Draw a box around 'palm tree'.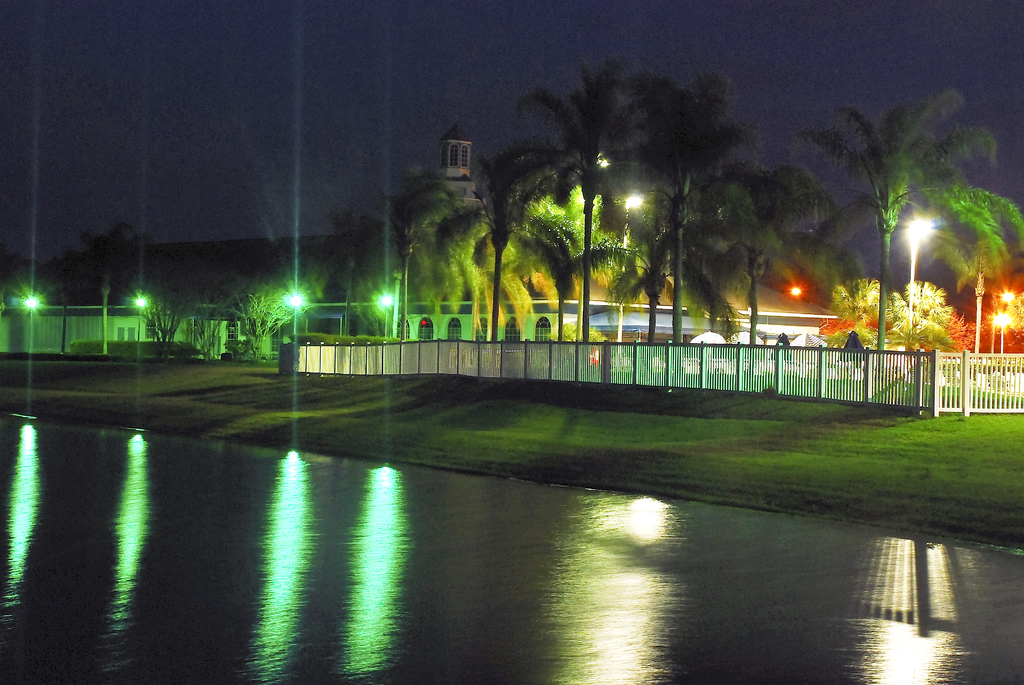
box=[696, 202, 747, 373].
